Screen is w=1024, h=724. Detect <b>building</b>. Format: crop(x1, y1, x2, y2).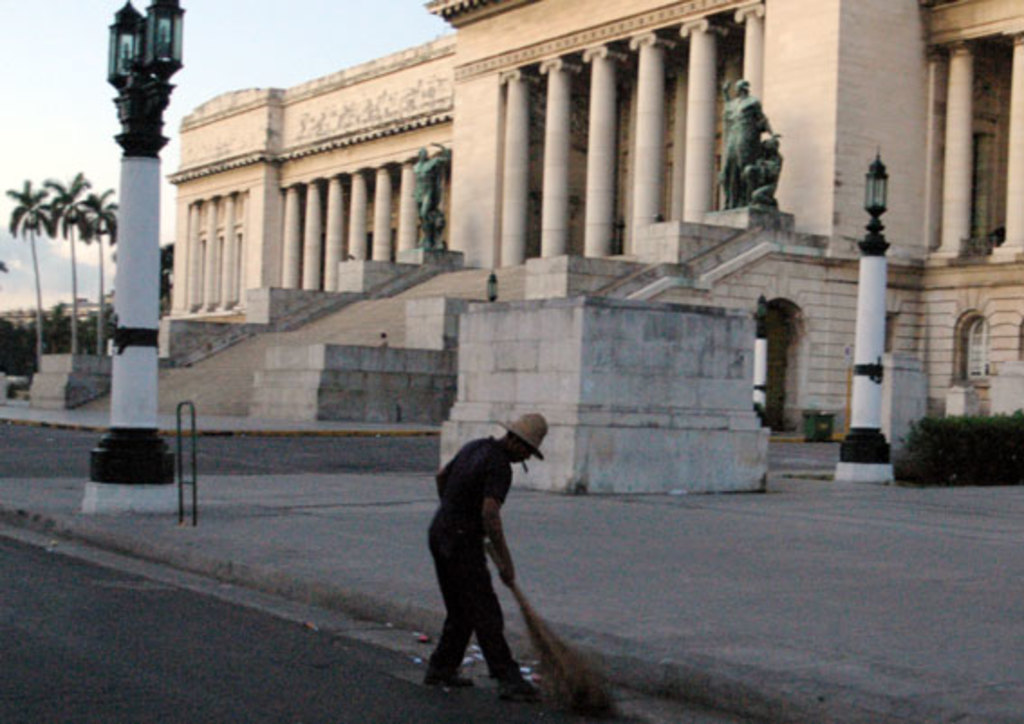
crop(23, 0, 1022, 493).
